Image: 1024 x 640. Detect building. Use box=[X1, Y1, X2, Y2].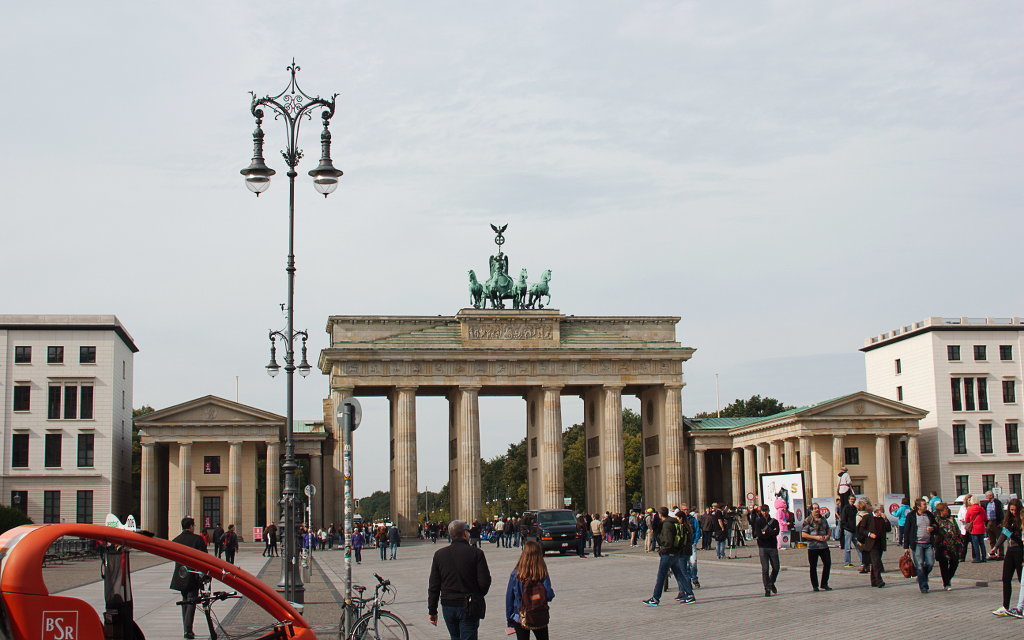
box=[687, 385, 926, 537].
